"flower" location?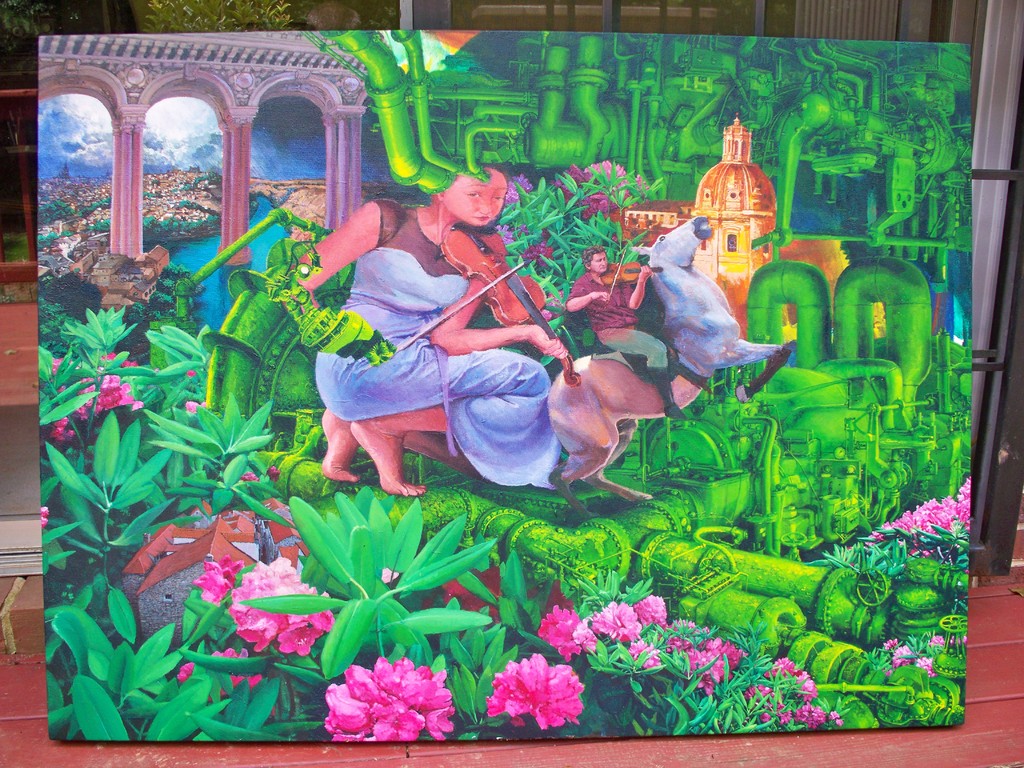
x1=532, y1=589, x2=848, y2=732
